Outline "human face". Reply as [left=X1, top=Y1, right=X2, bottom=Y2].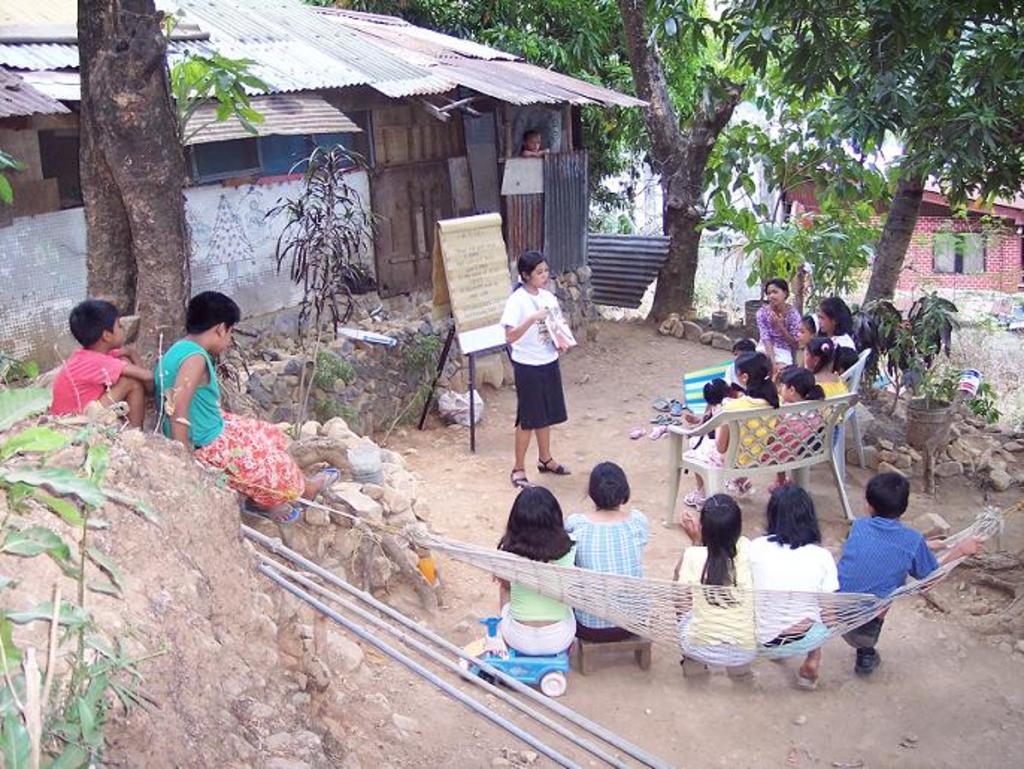
[left=819, top=308, right=831, bottom=331].
